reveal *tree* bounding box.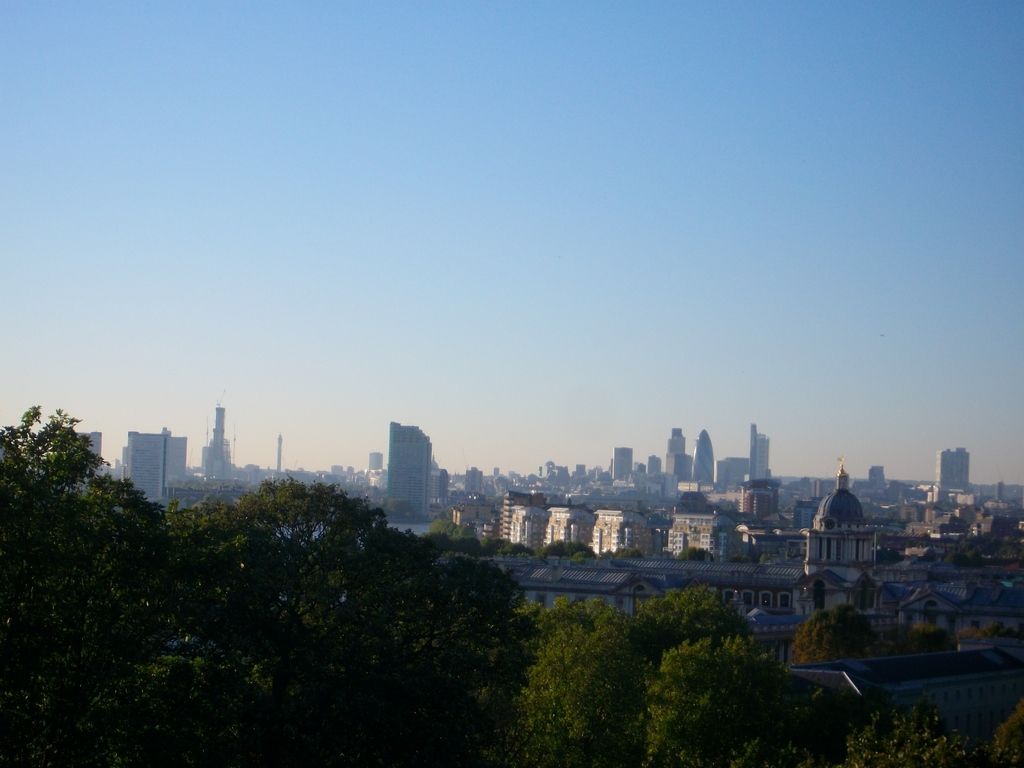
Revealed: <box>172,480,387,675</box>.
